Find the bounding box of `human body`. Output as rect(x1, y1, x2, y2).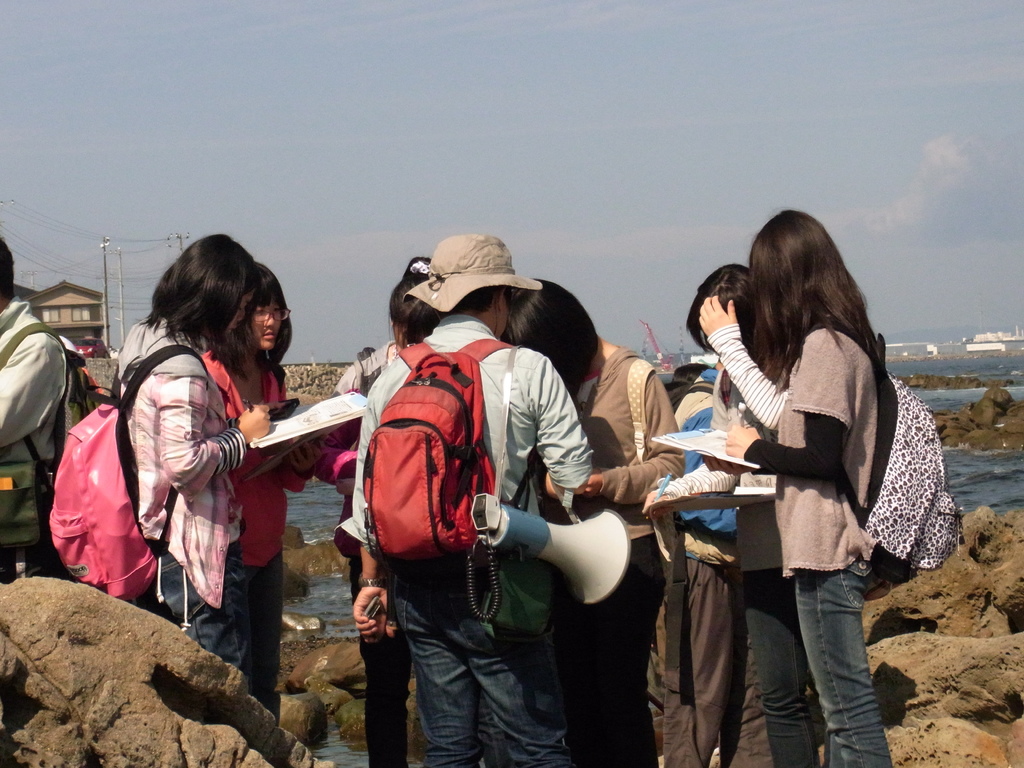
rect(202, 340, 343, 724).
